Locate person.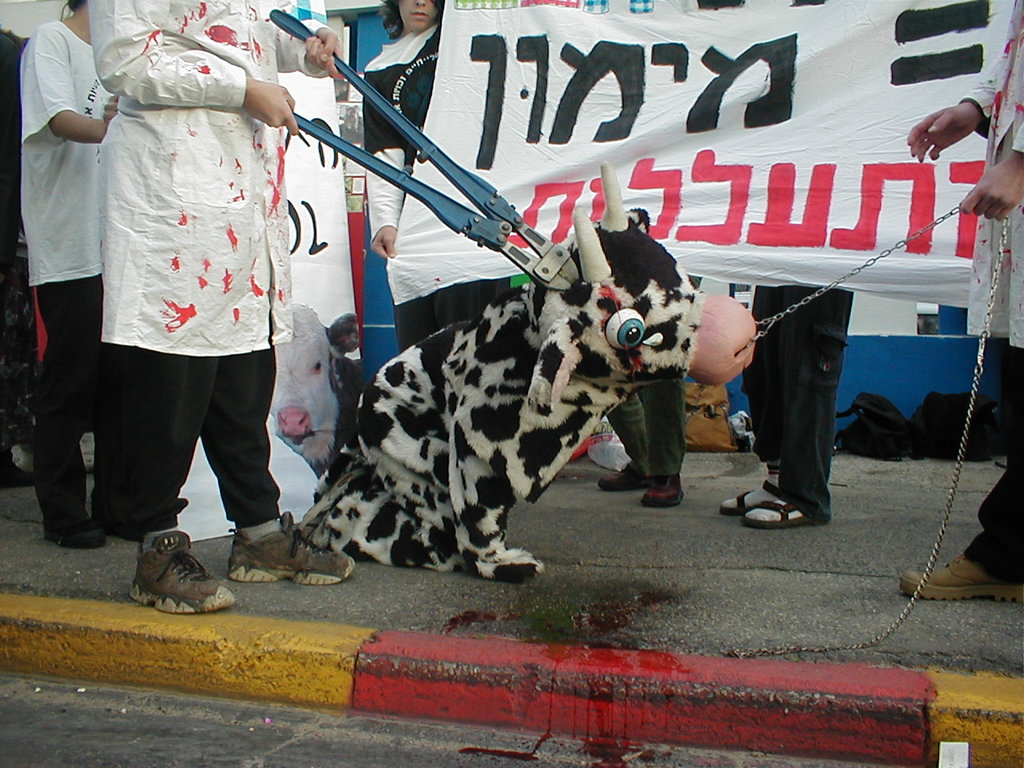
Bounding box: (x1=359, y1=0, x2=511, y2=353).
